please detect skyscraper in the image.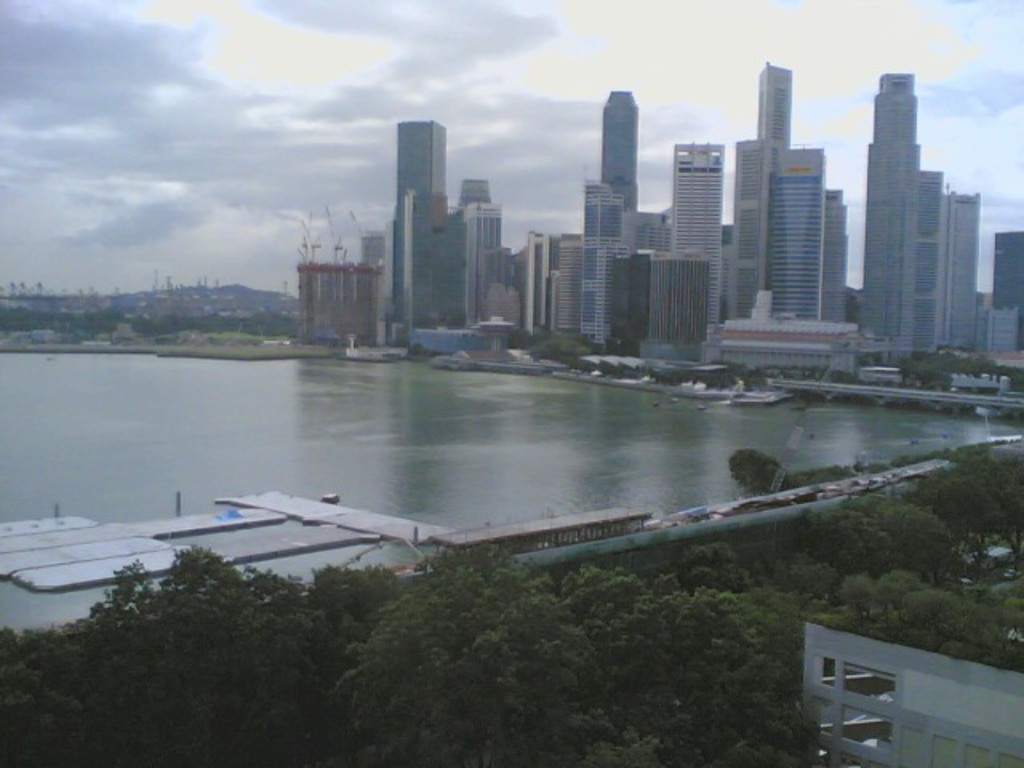
select_region(432, 184, 512, 334).
